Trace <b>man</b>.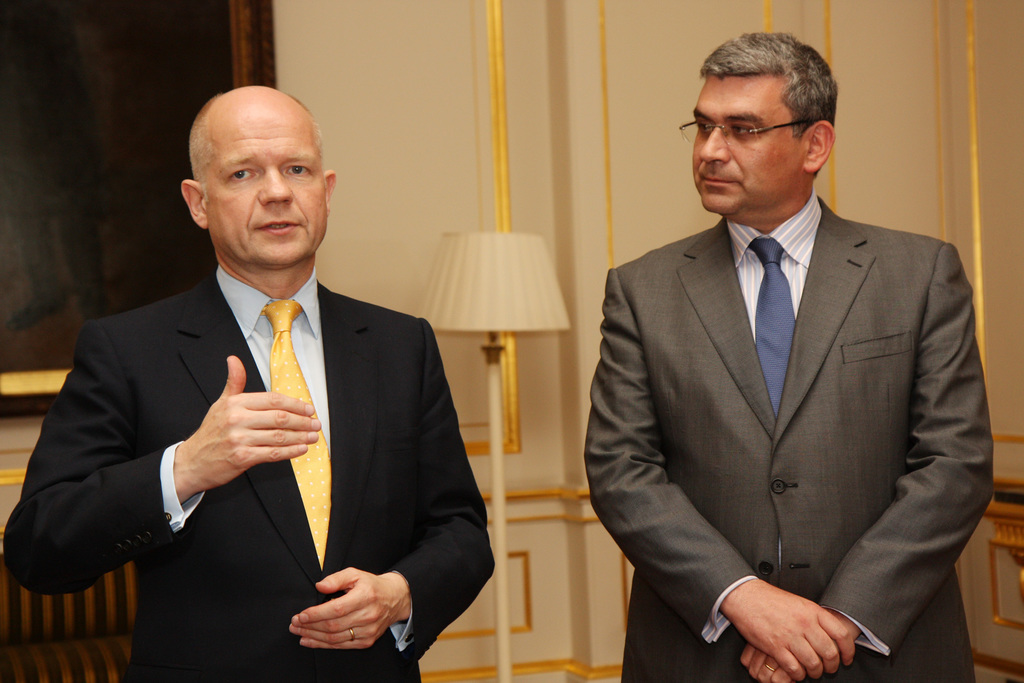
Traced to crop(3, 84, 496, 682).
